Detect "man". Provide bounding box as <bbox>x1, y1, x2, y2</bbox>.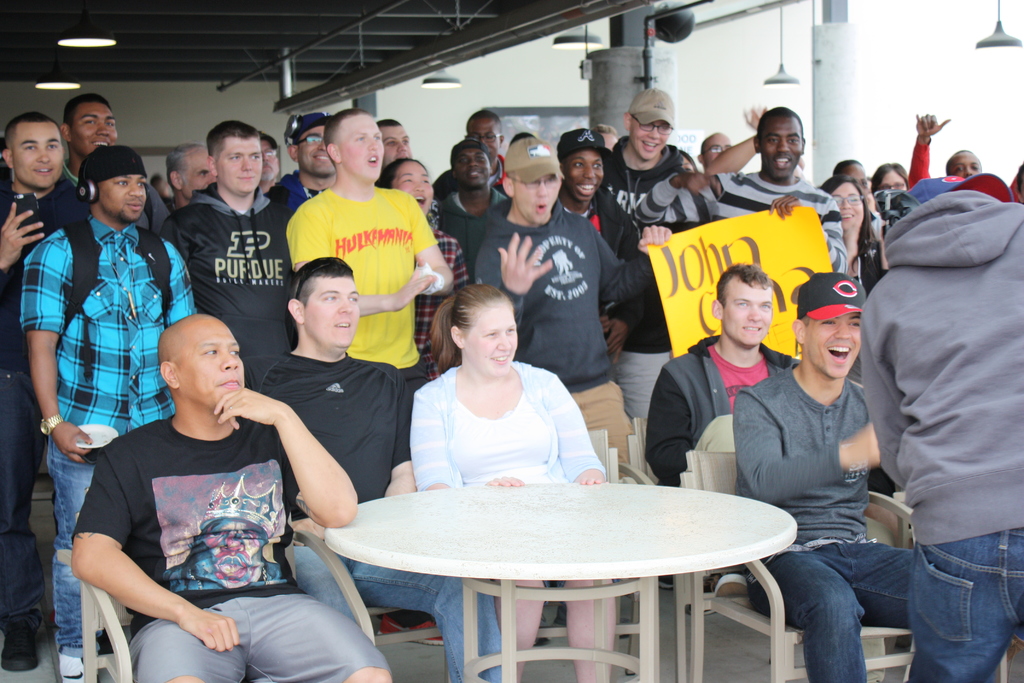
<bbox>429, 107, 510, 190</bbox>.
